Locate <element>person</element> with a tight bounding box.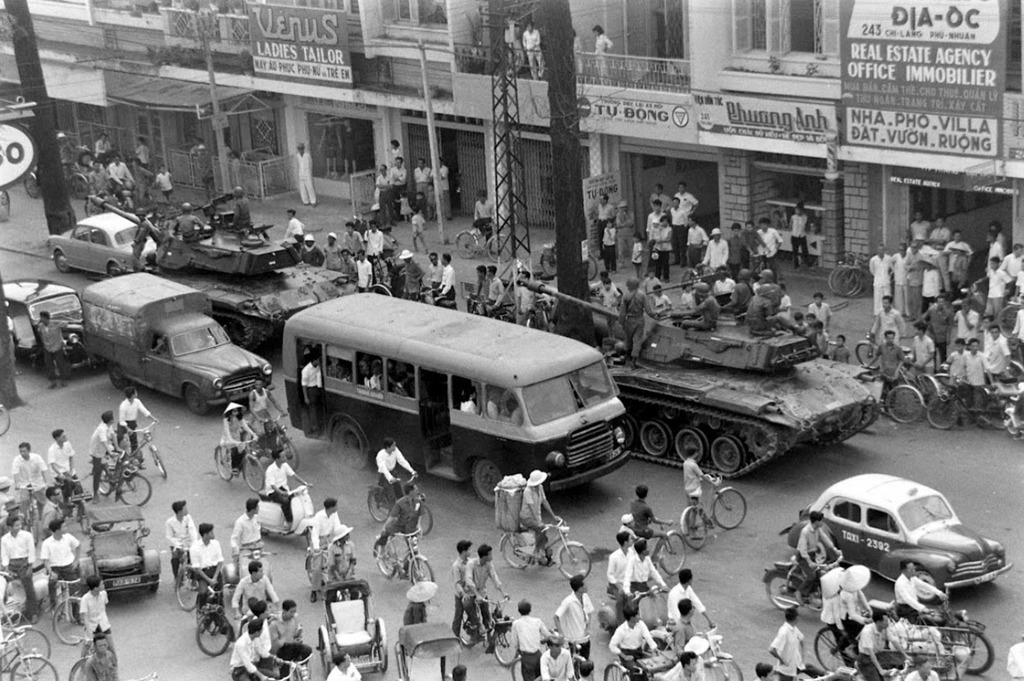
[770, 603, 808, 680].
